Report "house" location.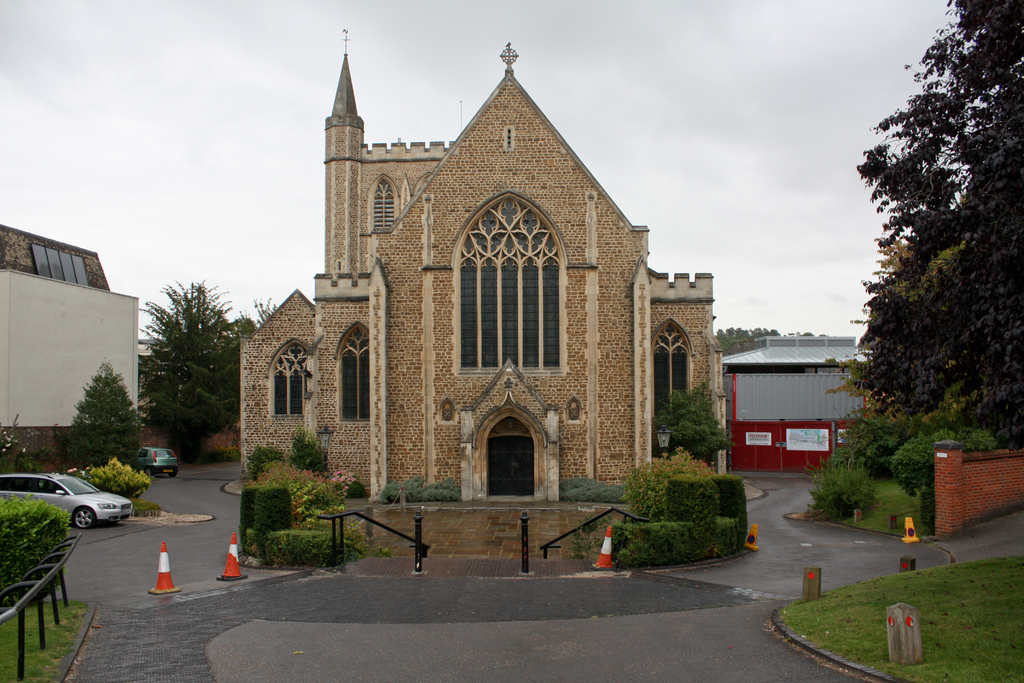
Report: [12, 215, 145, 471].
